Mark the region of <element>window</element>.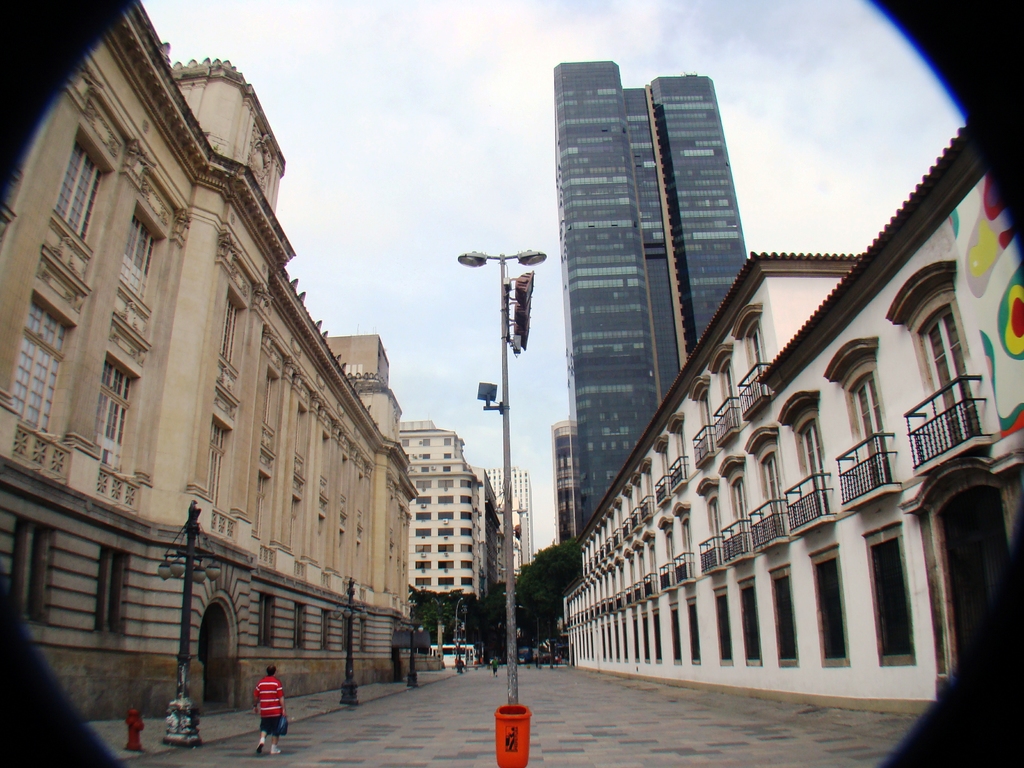
Region: box(772, 563, 798, 666).
